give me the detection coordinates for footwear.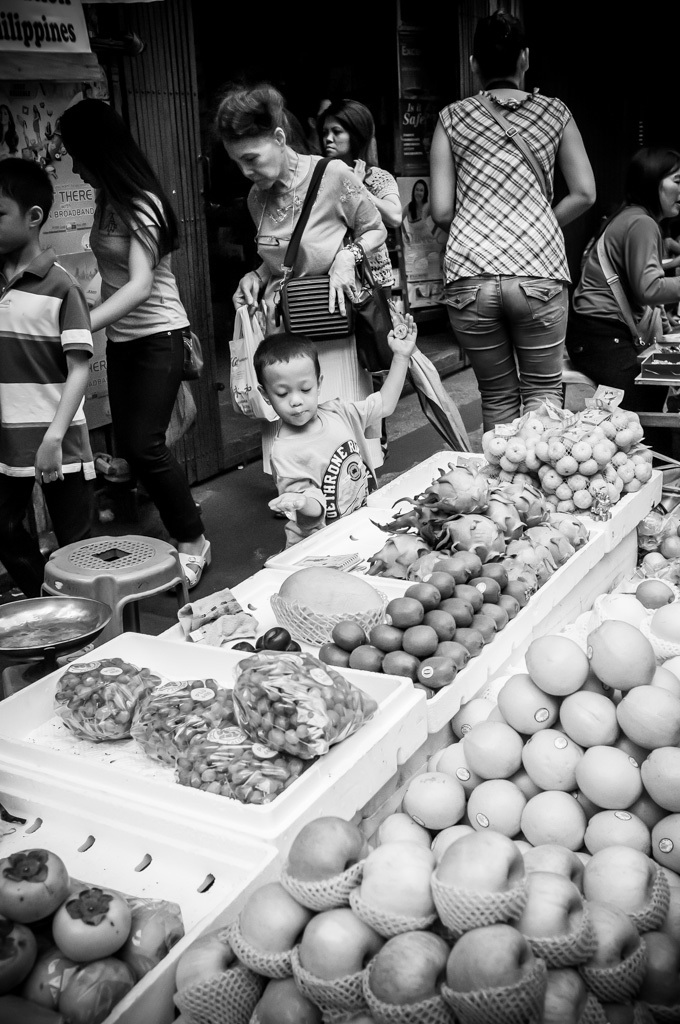
<bbox>175, 538, 211, 590</bbox>.
